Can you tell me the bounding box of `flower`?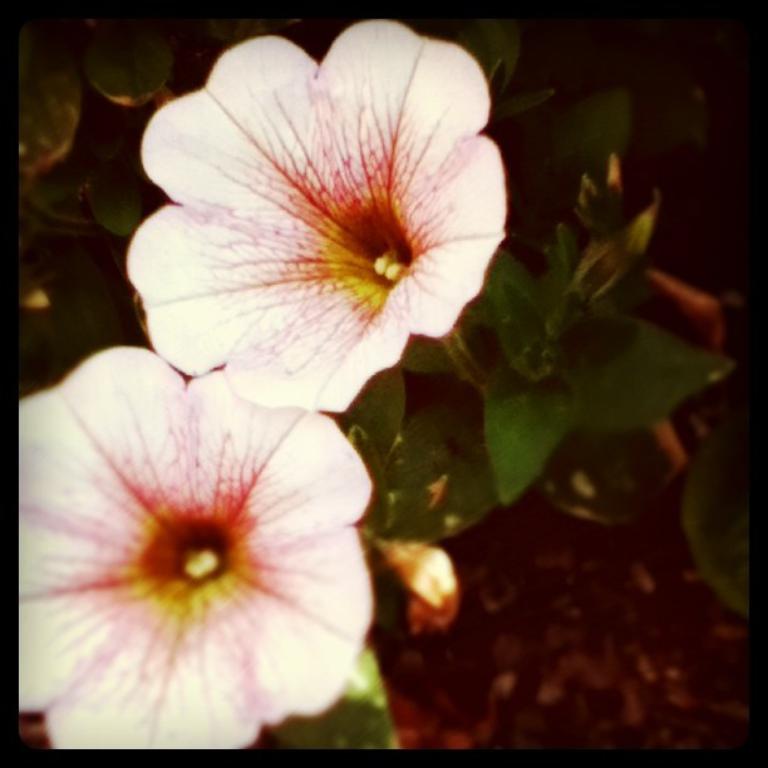
x1=19, y1=348, x2=370, y2=749.
